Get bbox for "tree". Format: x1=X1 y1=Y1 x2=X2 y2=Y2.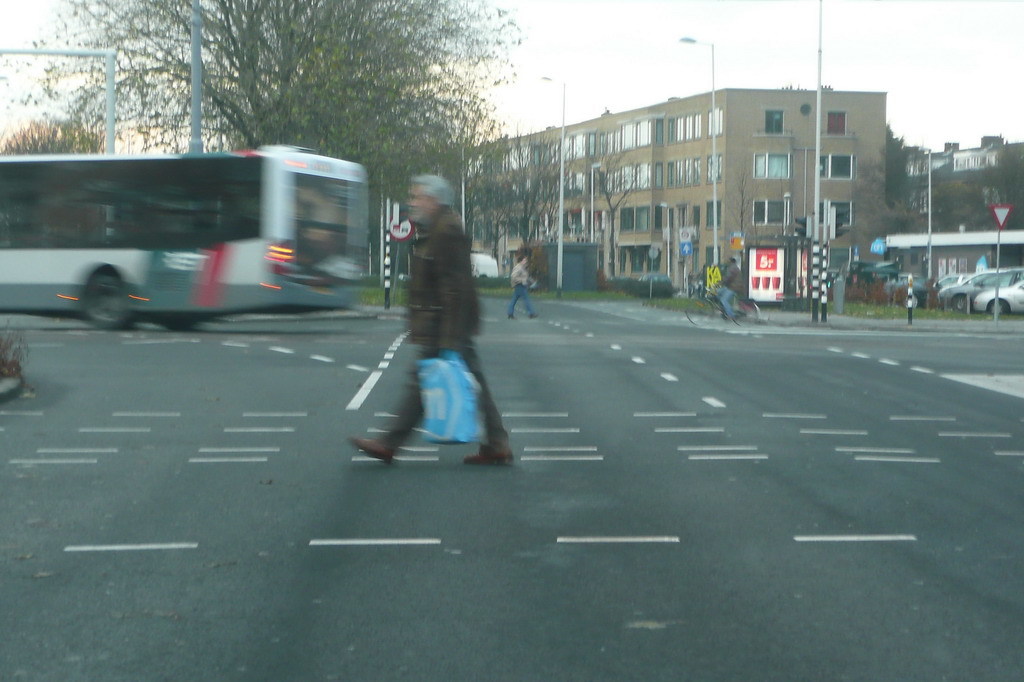
x1=586 y1=147 x2=648 y2=271.
